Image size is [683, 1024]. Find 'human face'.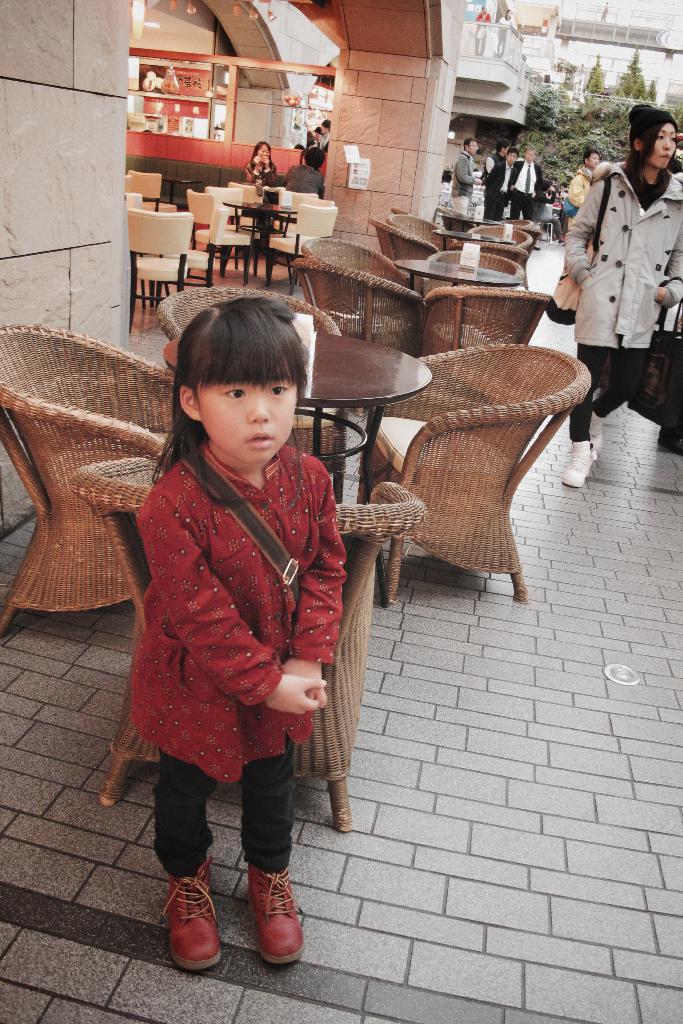
Rect(506, 154, 516, 165).
